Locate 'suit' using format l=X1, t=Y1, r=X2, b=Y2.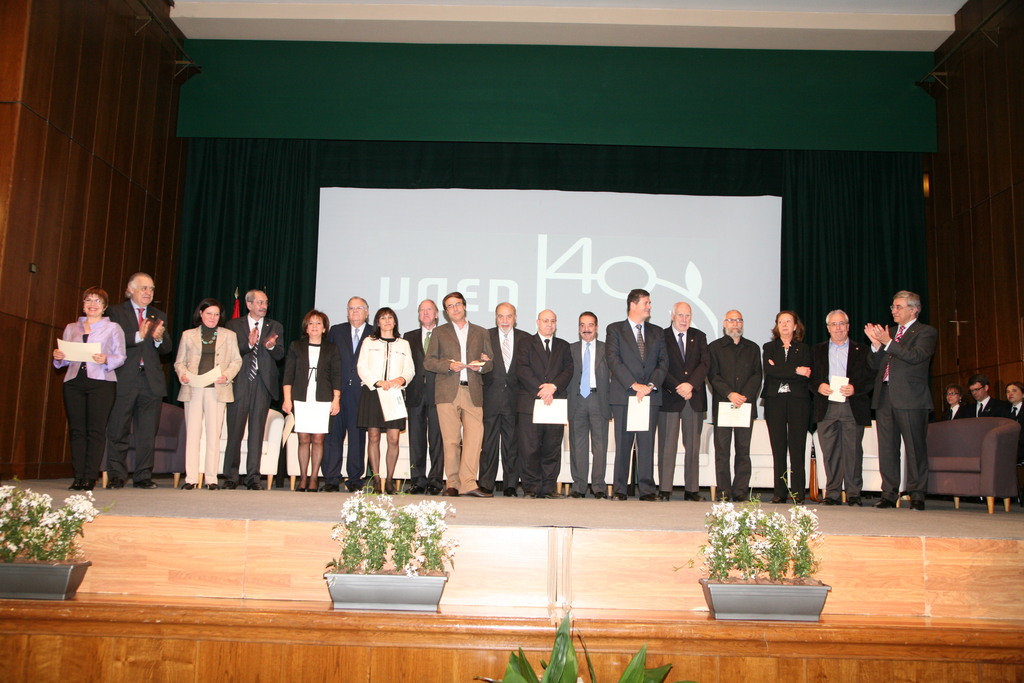
l=757, t=328, r=815, b=494.
